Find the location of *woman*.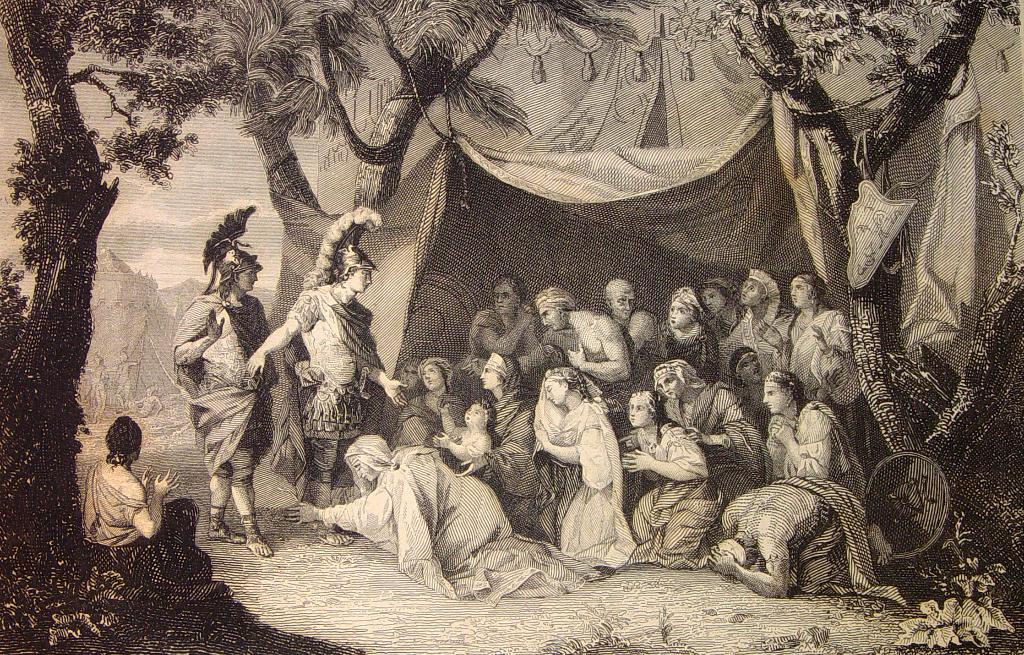
Location: l=750, t=269, r=866, b=421.
